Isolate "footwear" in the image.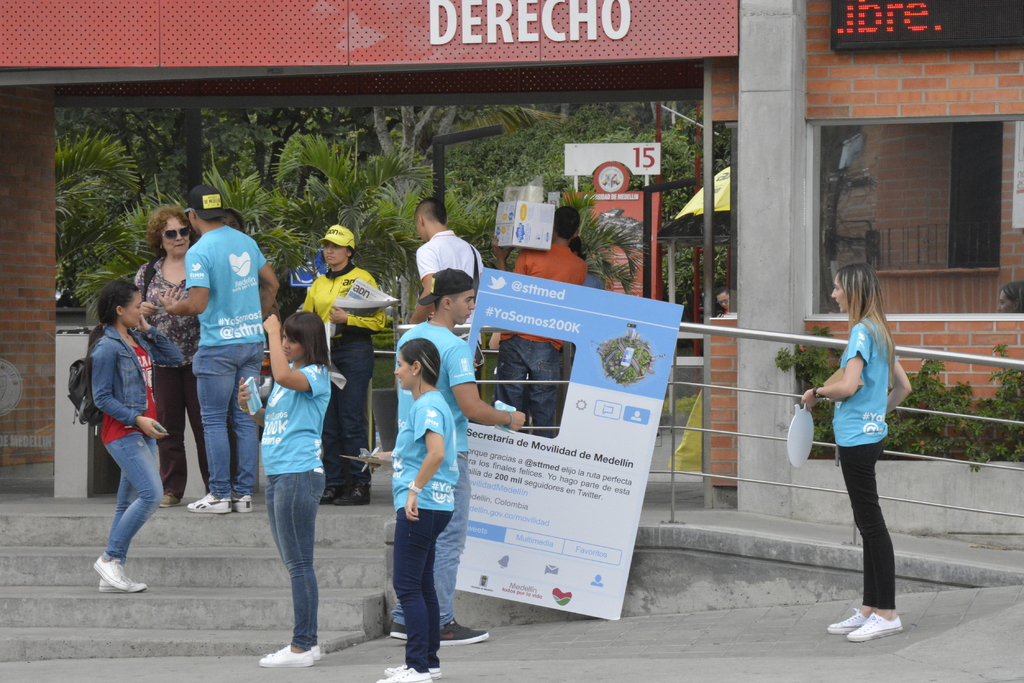
Isolated region: l=160, t=492, r=179, b=504.
